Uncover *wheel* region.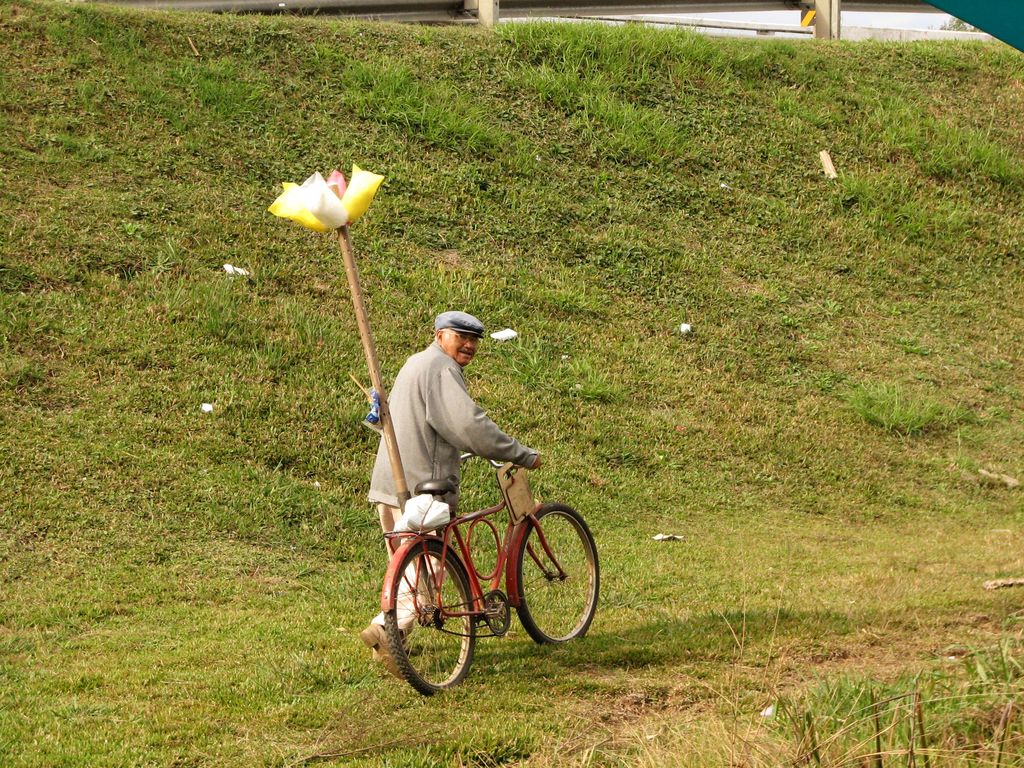
Uncovered: (left=515, top=503, right=599, bottom=646).
